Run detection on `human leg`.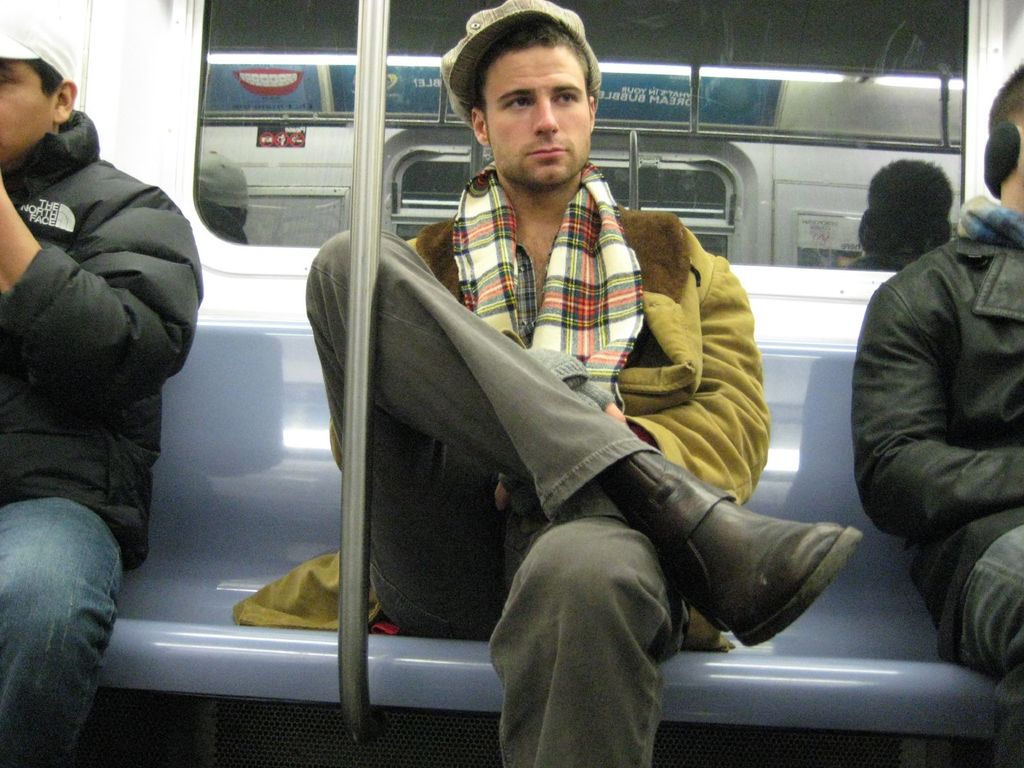
Result: detection(954, 518, 1023, 764).
